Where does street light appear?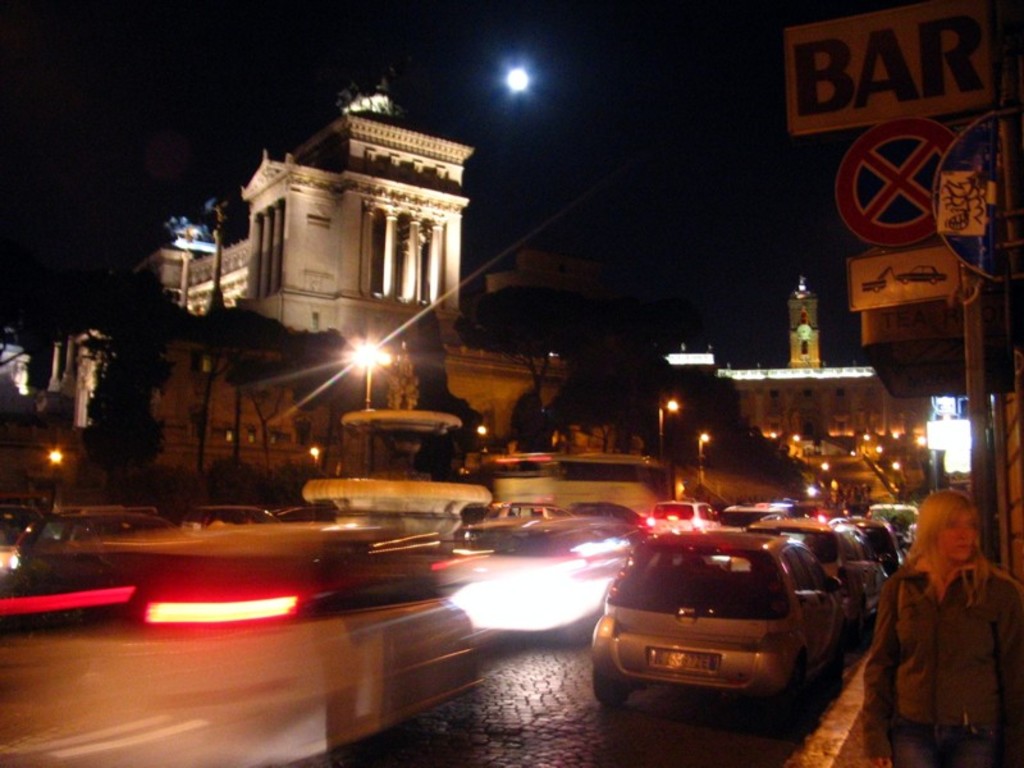
Appears at left=654, top=393, right=681, bottom=456.
